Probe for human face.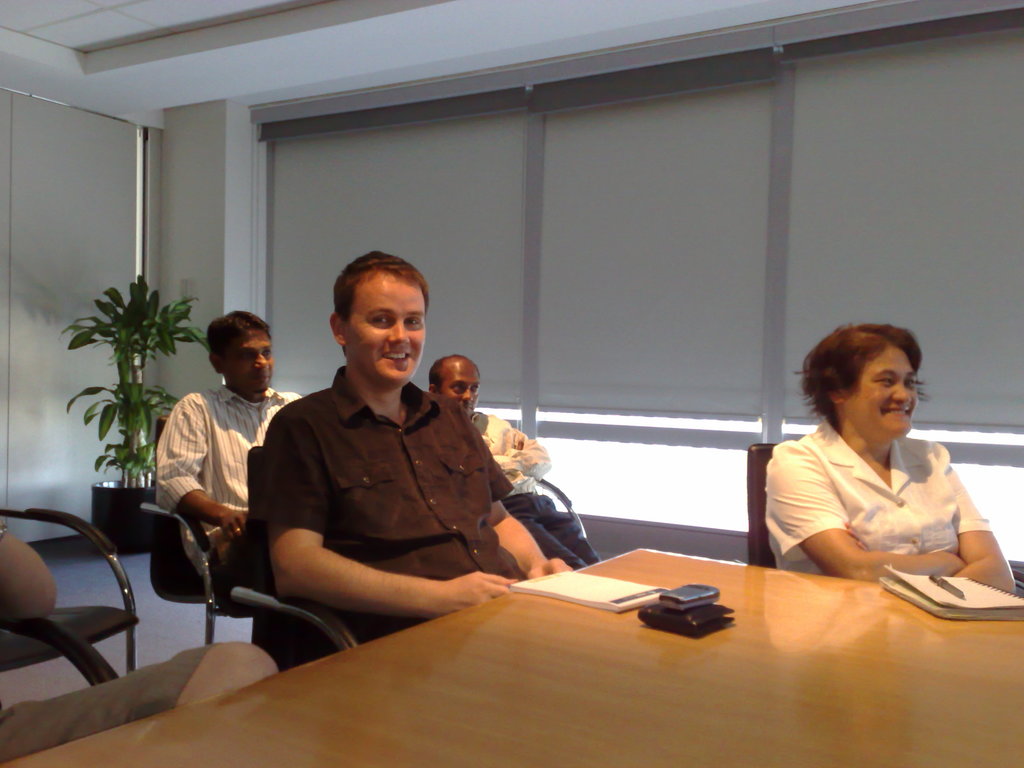
Probe result: bbox=(222, 331, 275, 392).
